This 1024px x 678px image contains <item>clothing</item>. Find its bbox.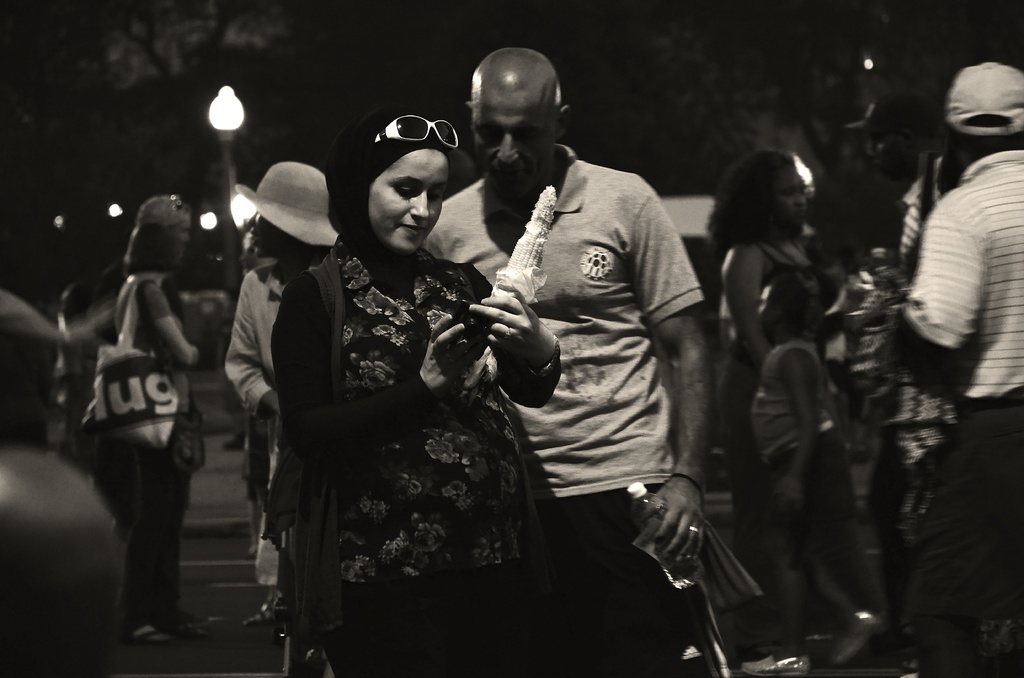
[426, 143, 698, 666].
